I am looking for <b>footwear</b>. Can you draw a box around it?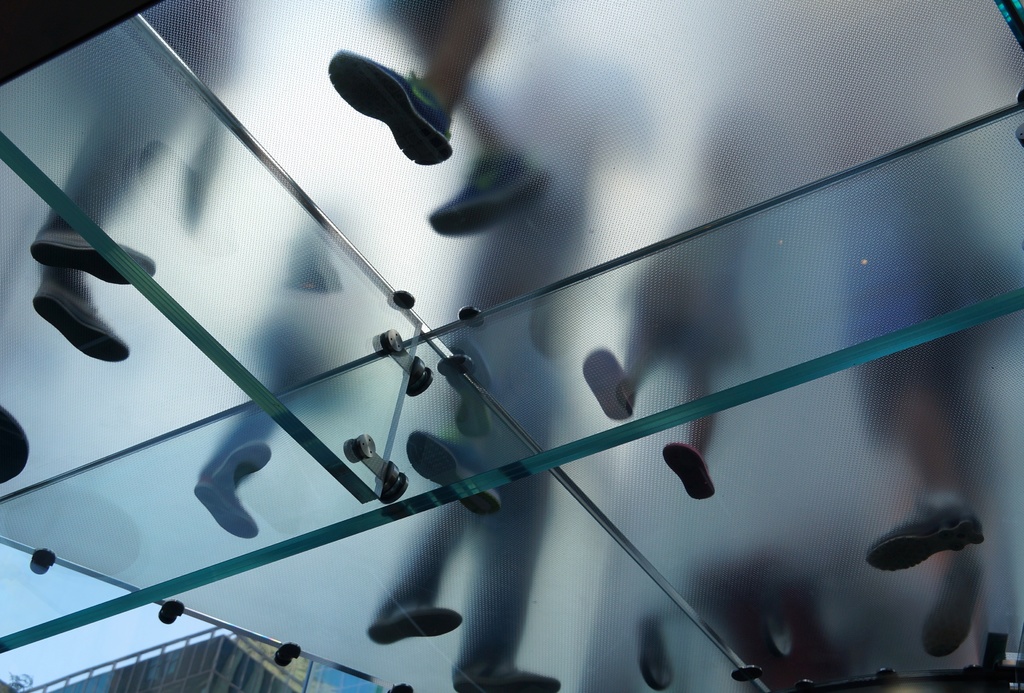
Sure, the bounding box is [449, 337, 487, 432].
